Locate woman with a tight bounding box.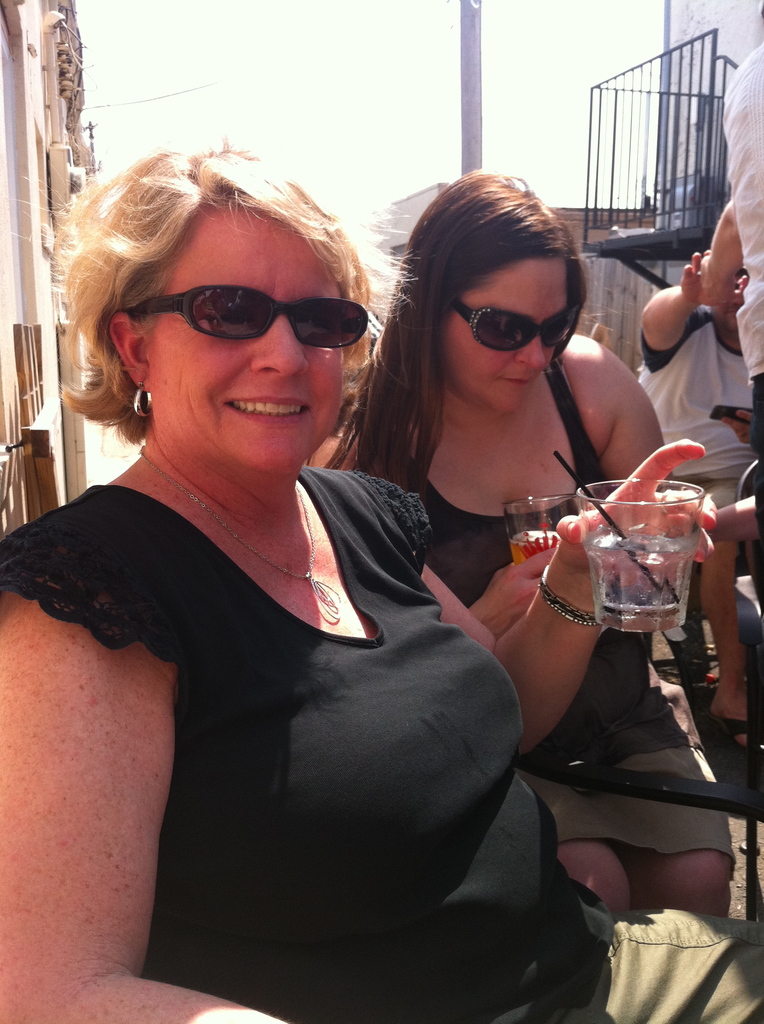
{"x1": 0, "y1": 135, "x2": 763, "y2": 1023}.
